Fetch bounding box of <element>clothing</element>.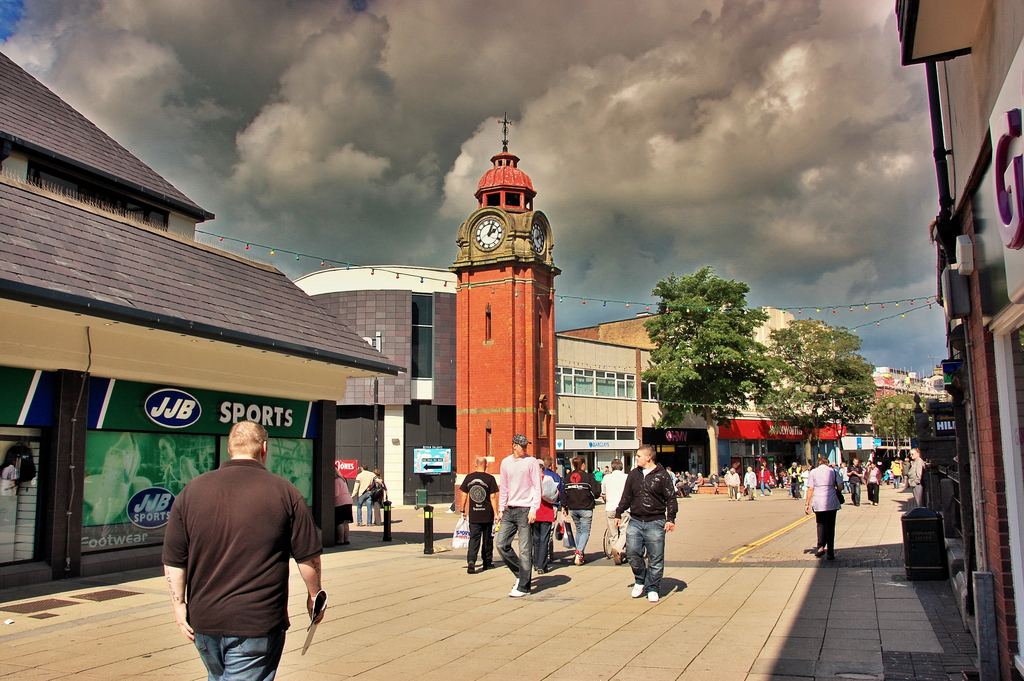
Bbox: (x1=598, y1=466, x2=628, y2=555).
